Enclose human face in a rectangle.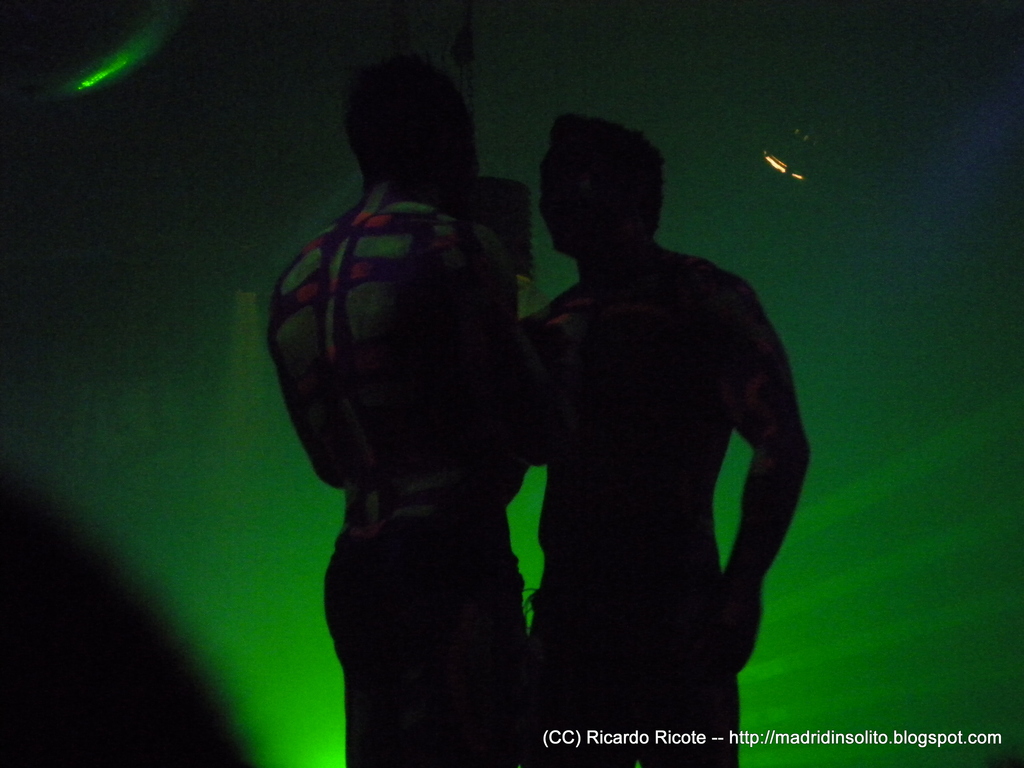
532 142 634 250.
